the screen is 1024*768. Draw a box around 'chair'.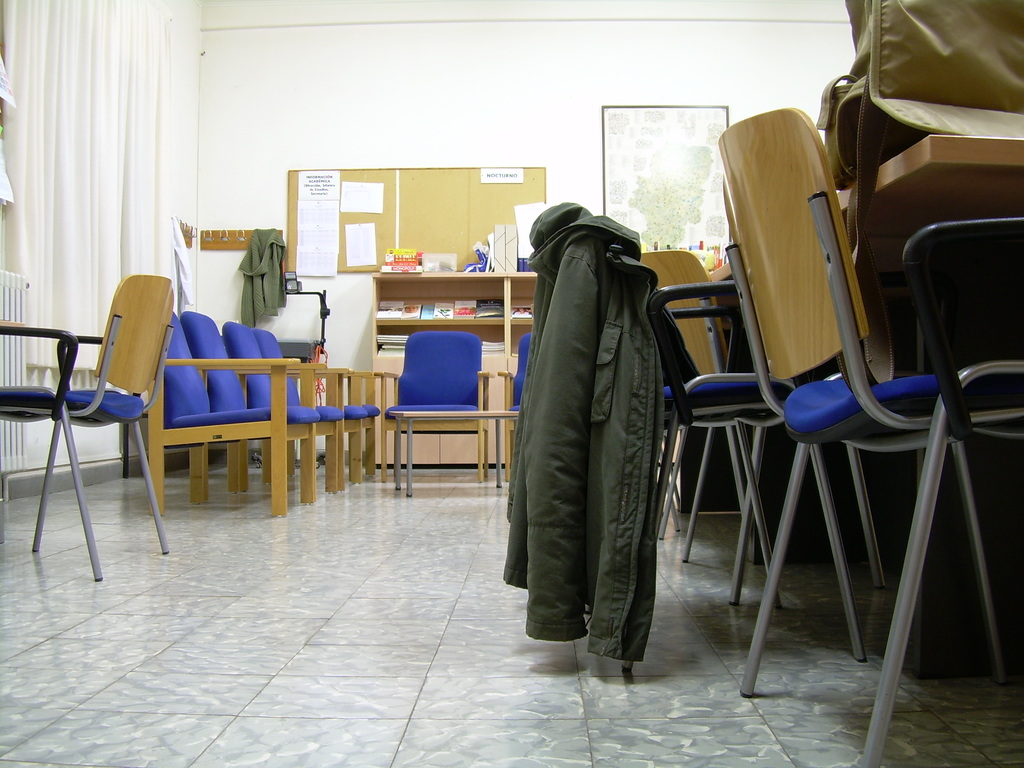
715:104:1023:767.
